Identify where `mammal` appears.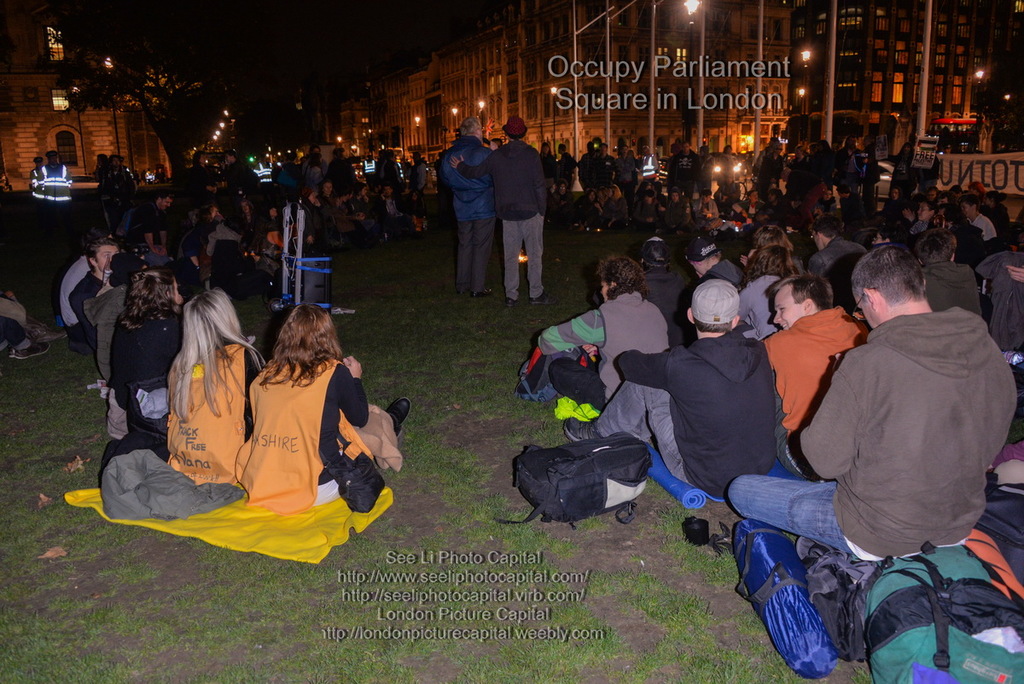
Appears at 736/246/802/340.
